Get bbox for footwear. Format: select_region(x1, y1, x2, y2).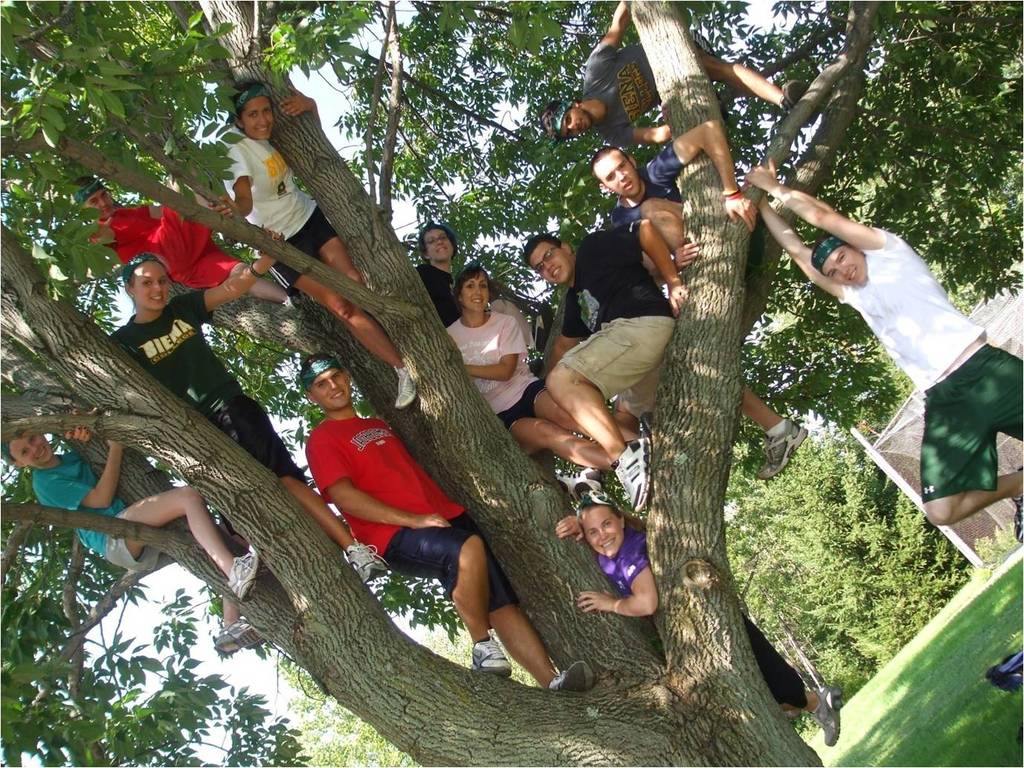
select_region(547, 662, 594, 689).
